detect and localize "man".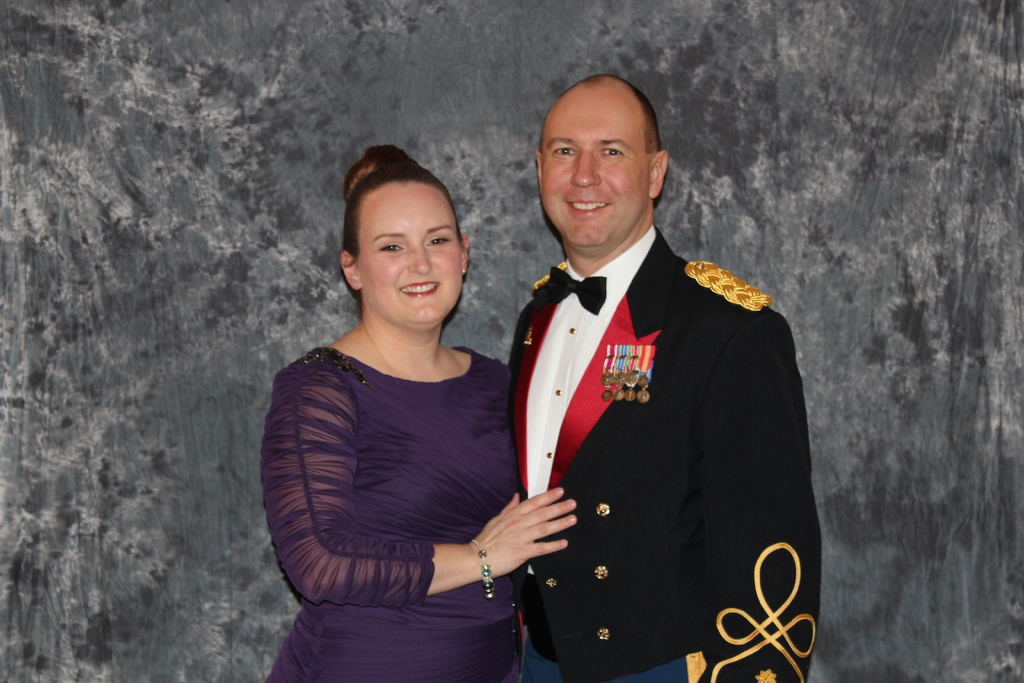
Localized at <region>472, 65, 819, 667</region>.
